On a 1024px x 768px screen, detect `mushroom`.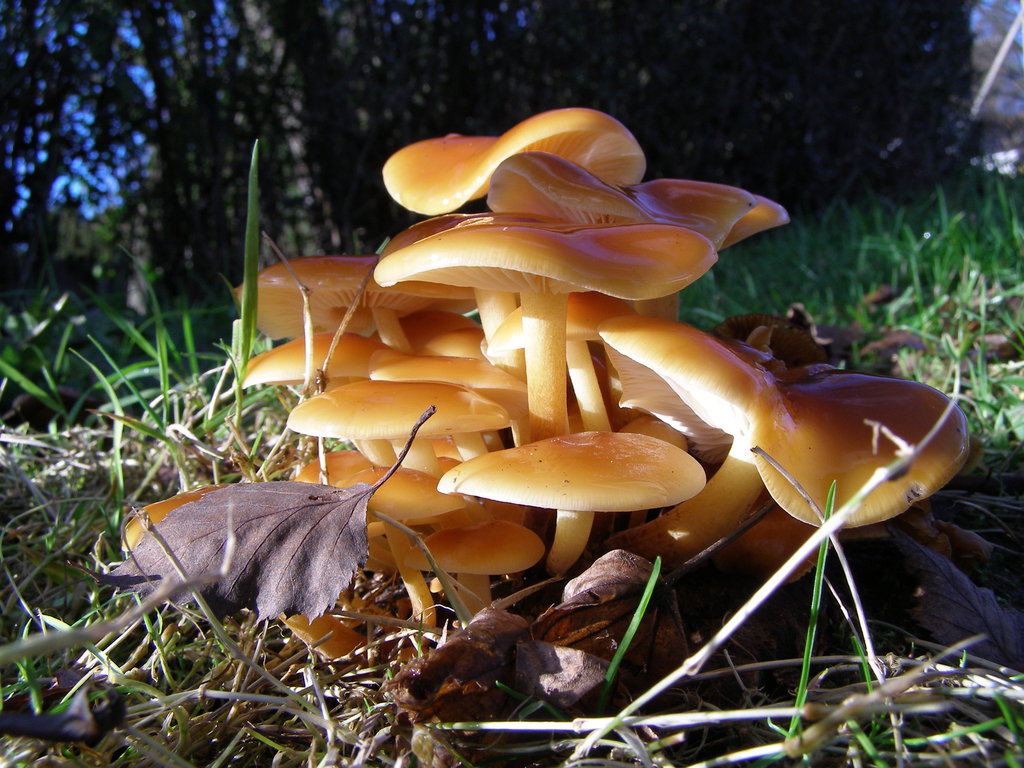
l=429, t=415, r=717, b=570.
